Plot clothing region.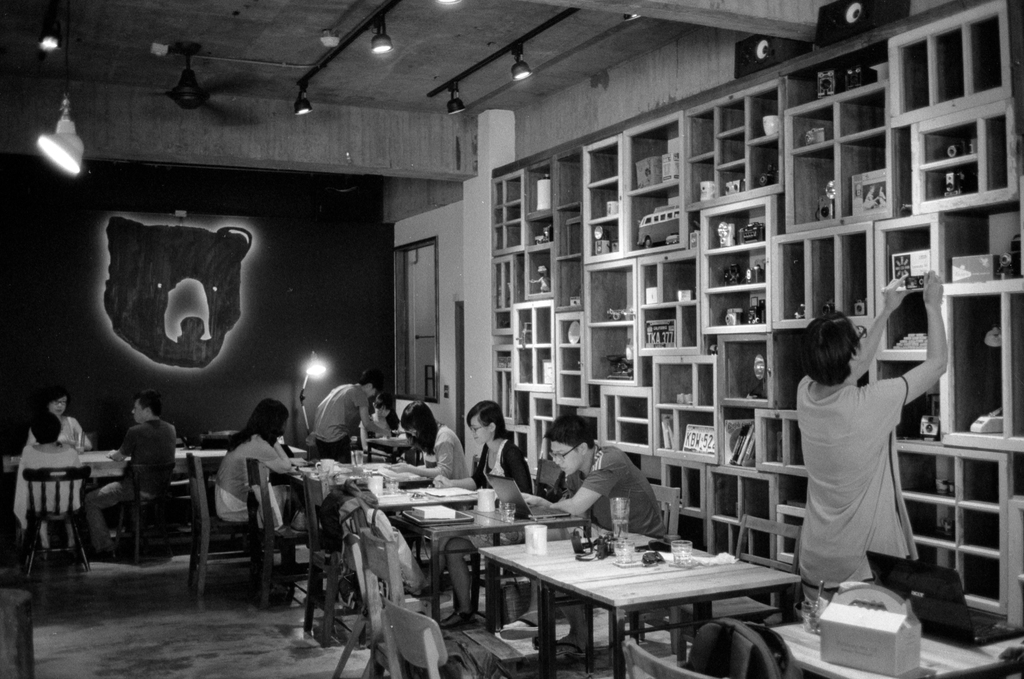
Plotted at BBox(81, 420, 178, 552).
